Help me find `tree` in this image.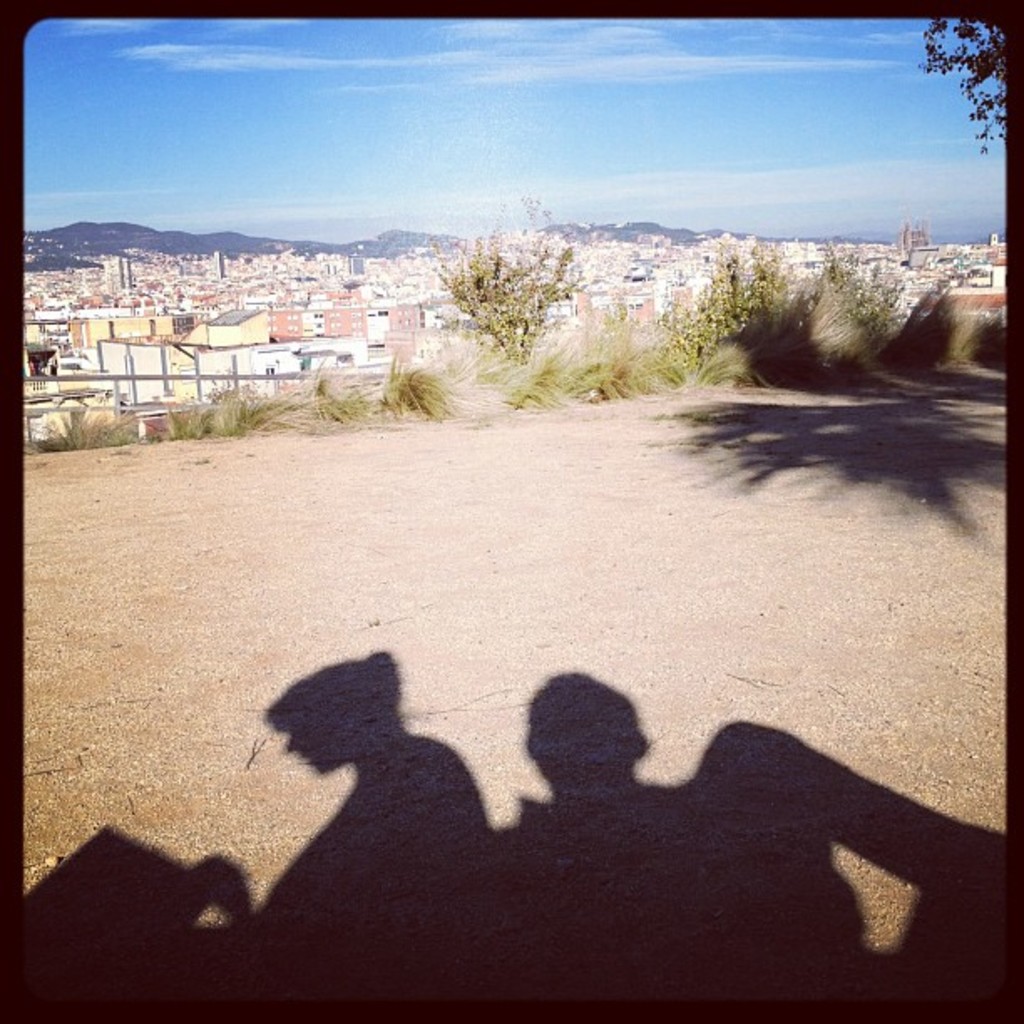
Found it: bbox=(435, 201, 586, 356).
